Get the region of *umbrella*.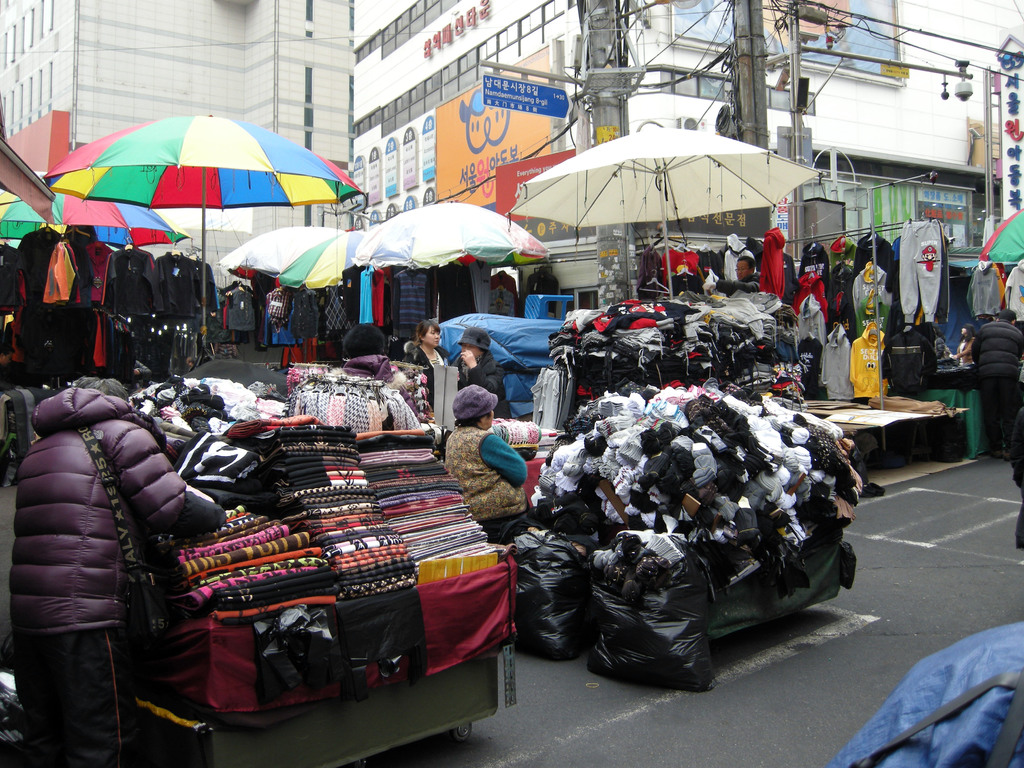
[left=44, top=111, right=358, bottom=345].
